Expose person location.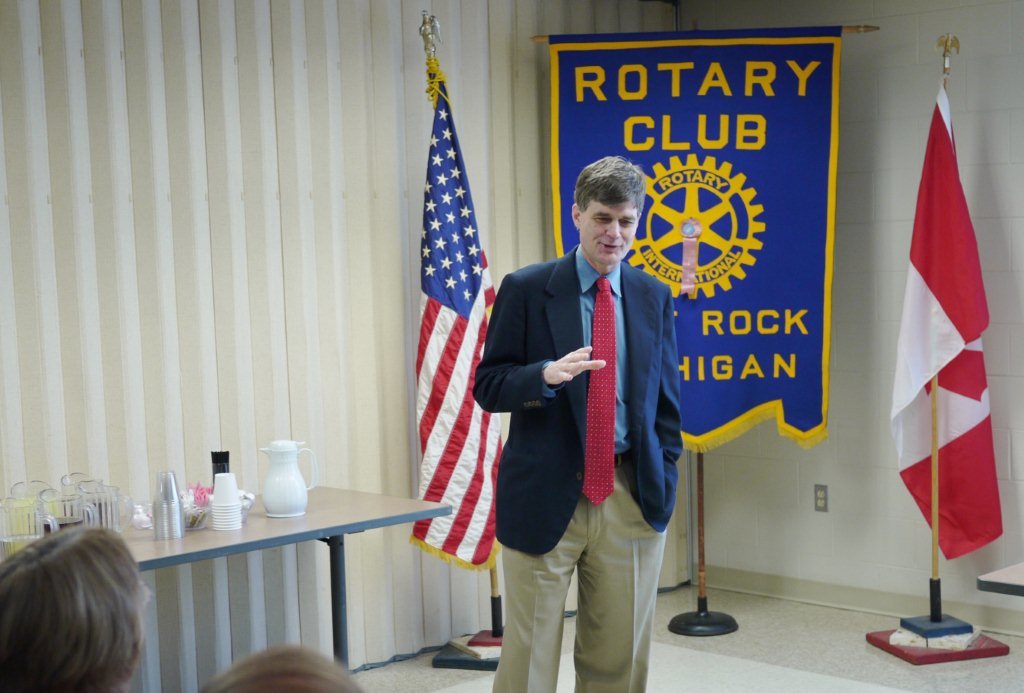
Exposed at x1=479 y1=144 x2=682 y2=692.
